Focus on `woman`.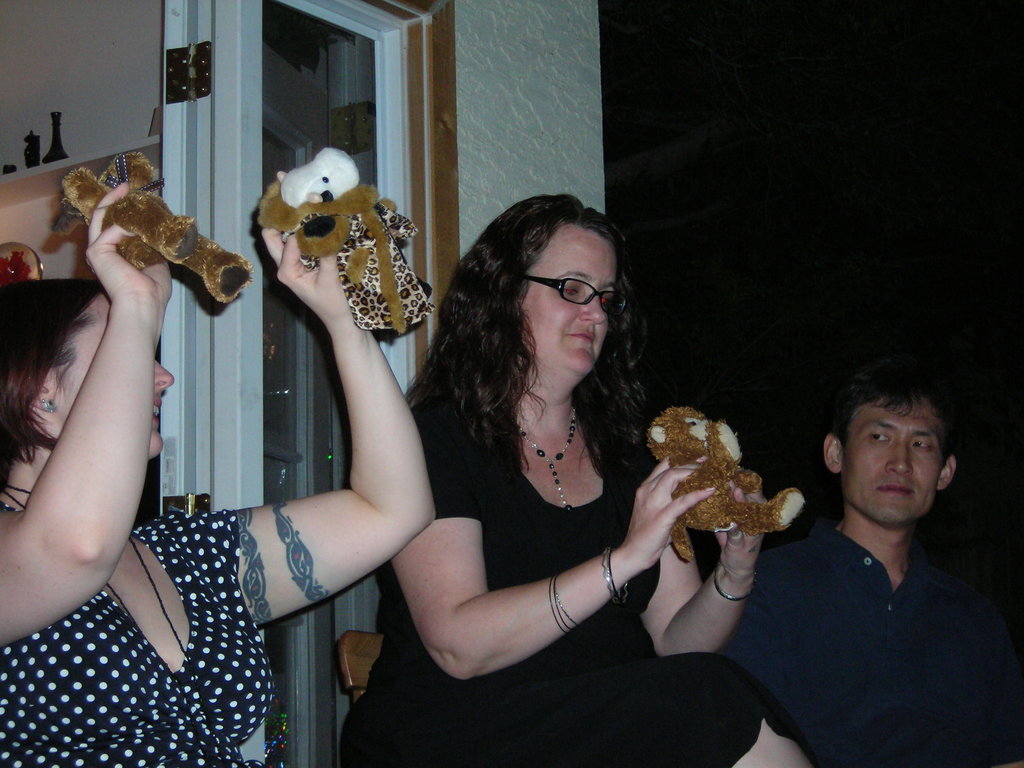
Focused at locate(370, 191, 749, 759).
